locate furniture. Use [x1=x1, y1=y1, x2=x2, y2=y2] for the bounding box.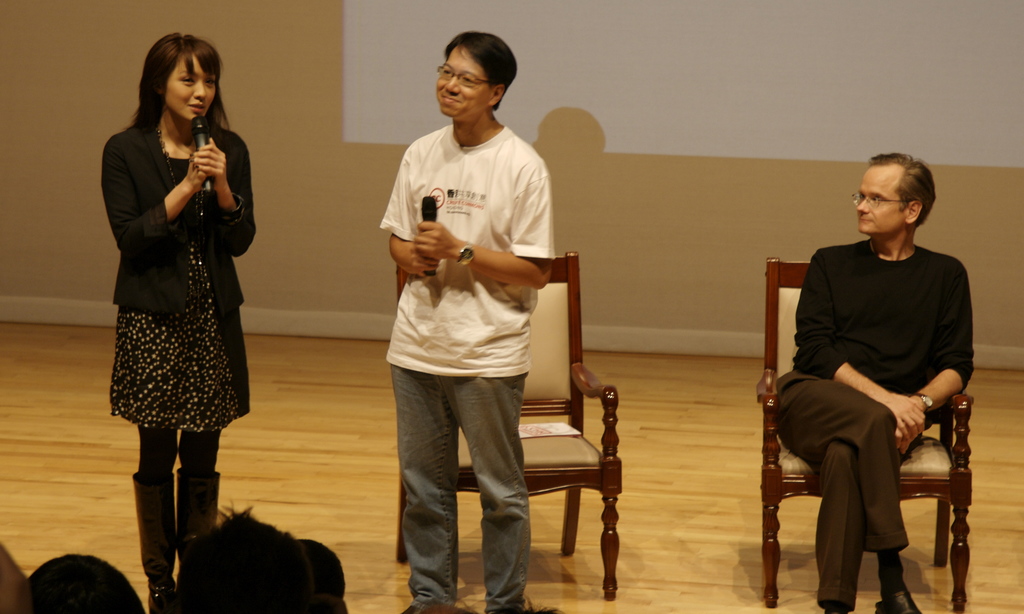
[x1=396, y1=248, x2=623, y2=601].
